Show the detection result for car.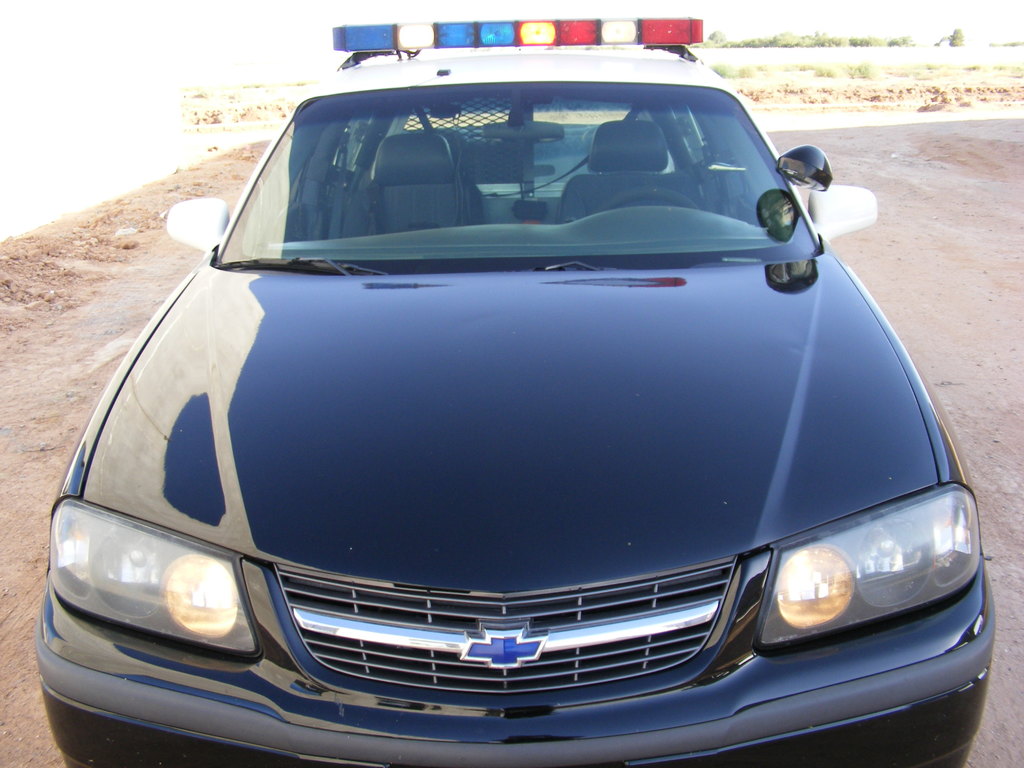
crop(32, 13, 996, 767).
